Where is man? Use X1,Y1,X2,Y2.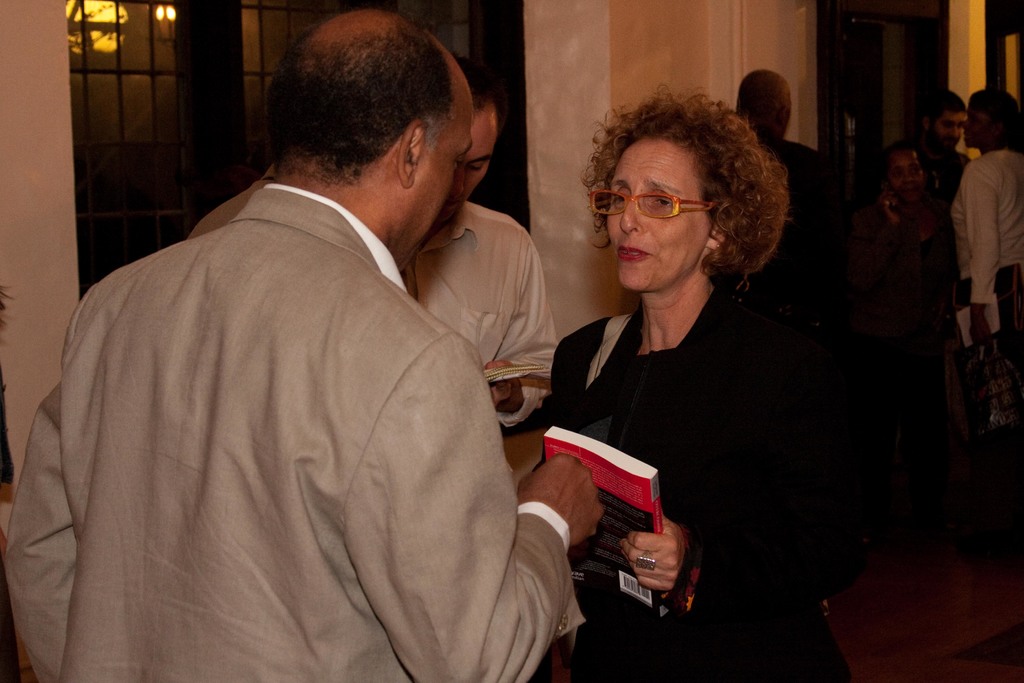
734,68,846,289.
